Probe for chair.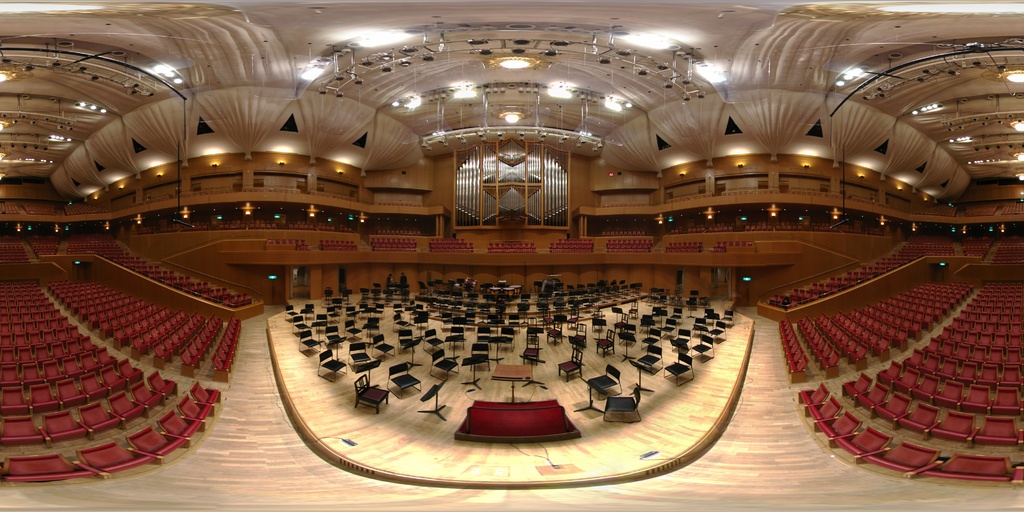
Probe result: (656,307,666,323).
